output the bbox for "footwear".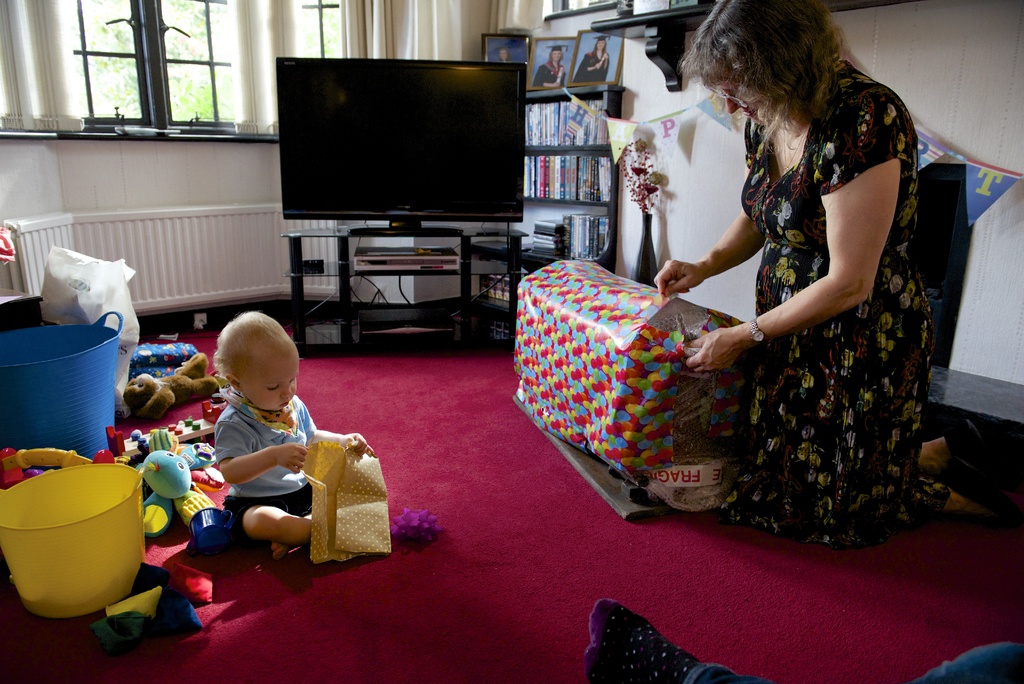
select_region(941, 416, 988, 489).
